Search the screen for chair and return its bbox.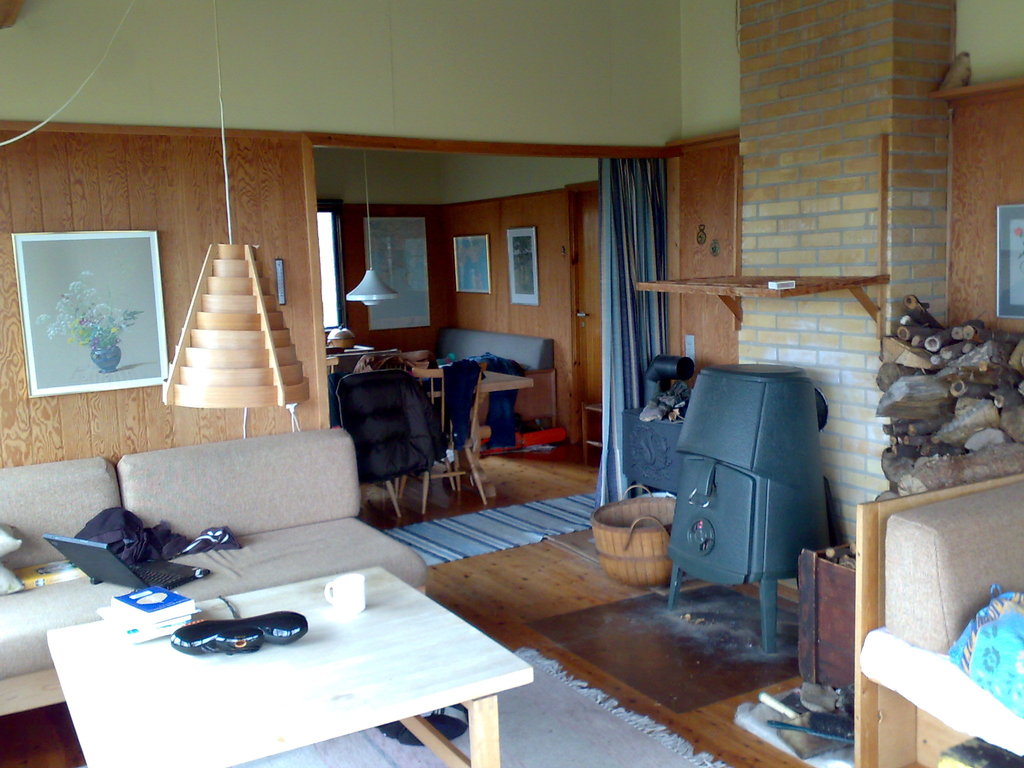
Found: (left=431, top=358, right=488, bottom=469).
